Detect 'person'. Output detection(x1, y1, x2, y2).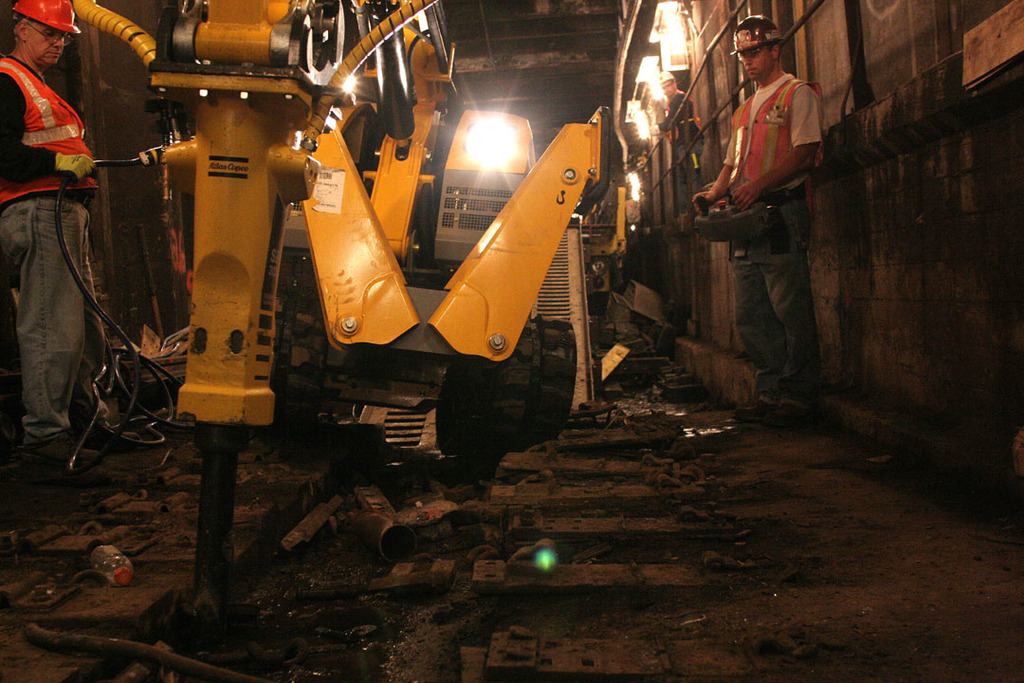
detection(693, 8, 832, 431).
